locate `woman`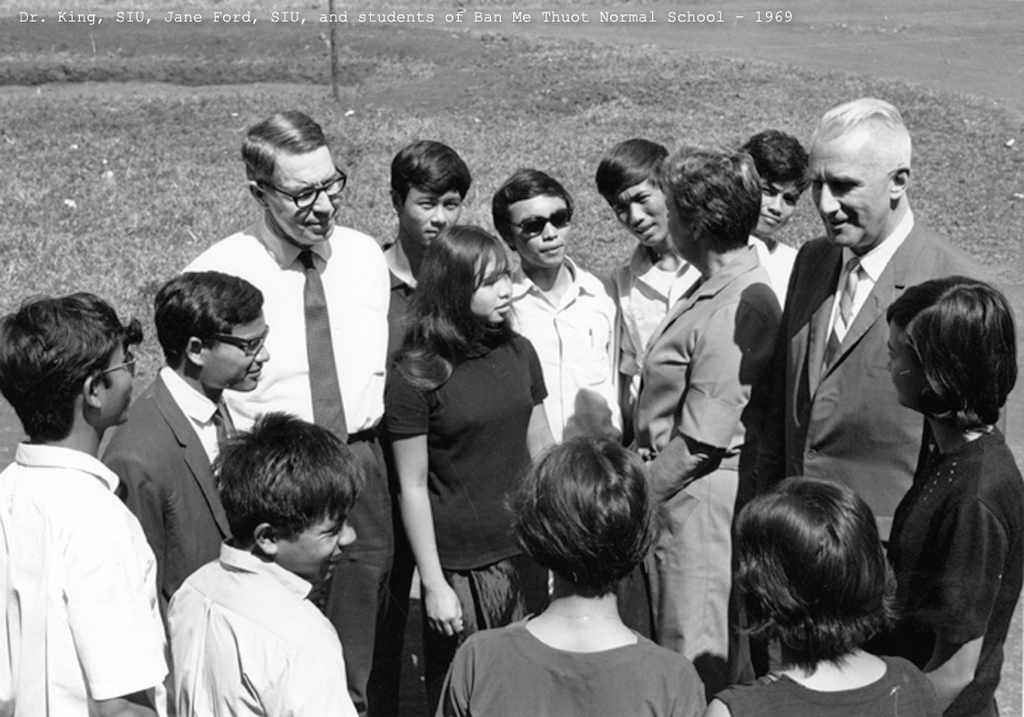
x1=609, y1=139, x2=780, y2=716
